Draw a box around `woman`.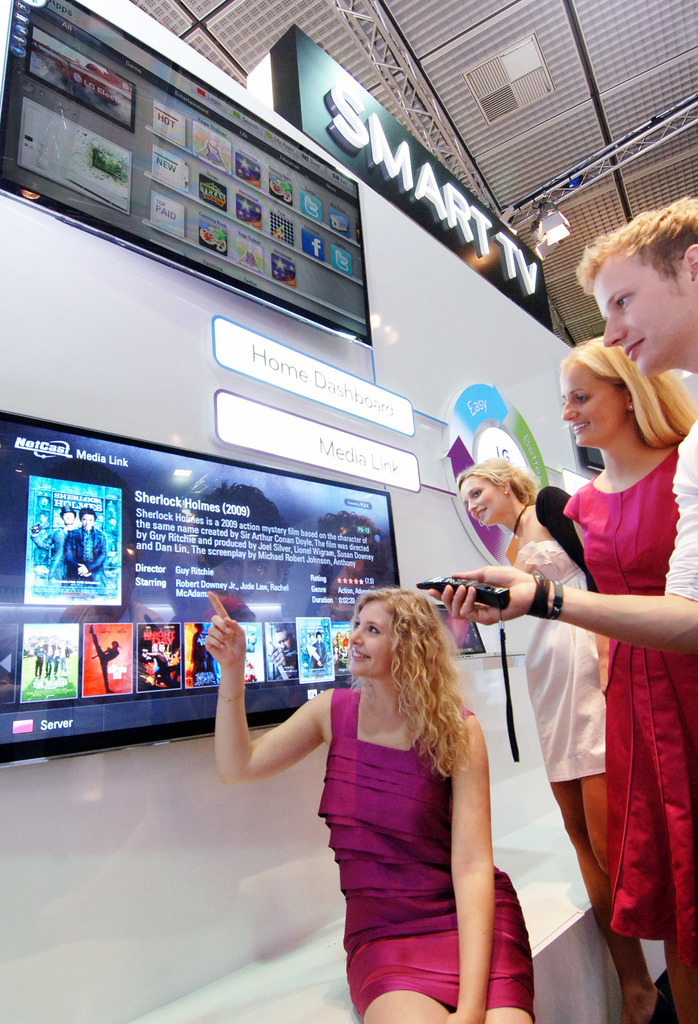
left=204, top=588, right=538, bottom=1023.
